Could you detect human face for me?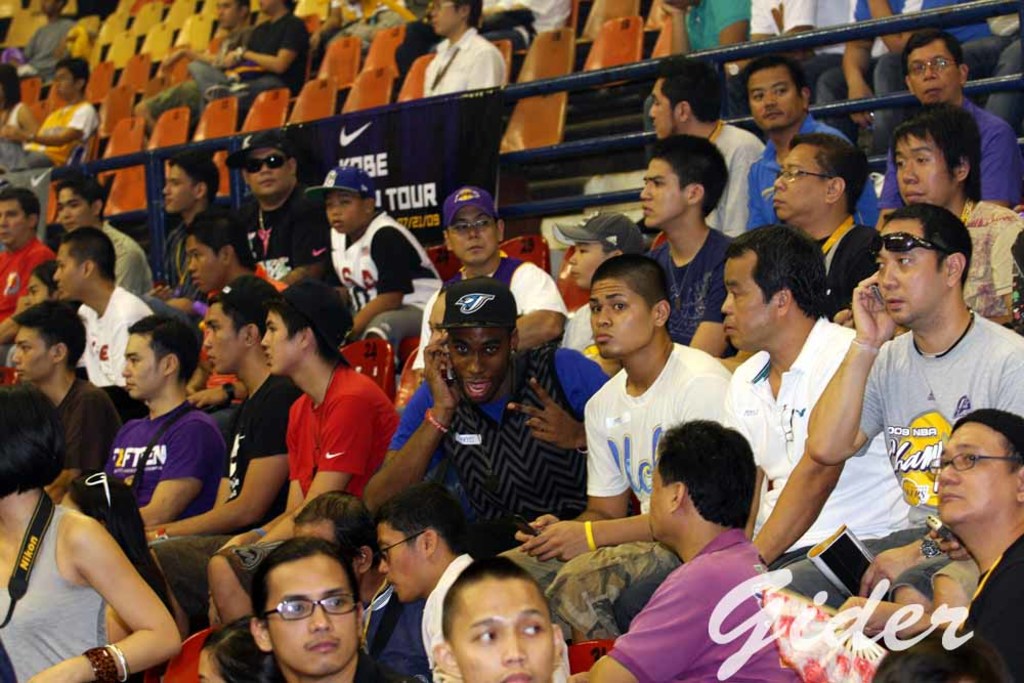
Detection result: pyautogui.locateOnScreen(772, 144, 821, 220).
